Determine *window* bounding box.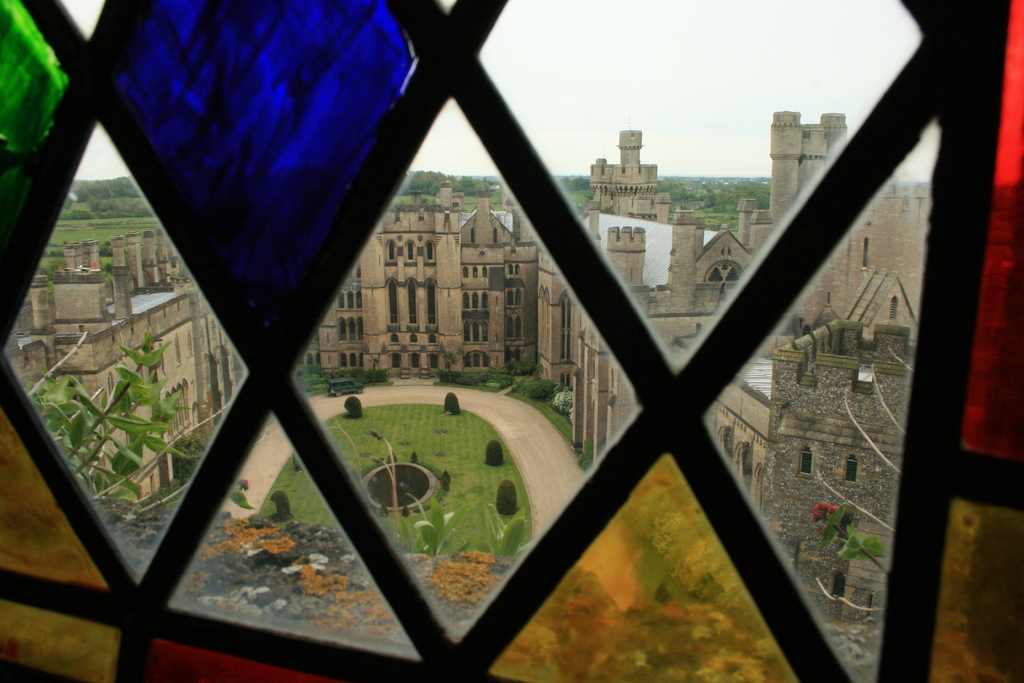
Determined: (507,313,522,340).
